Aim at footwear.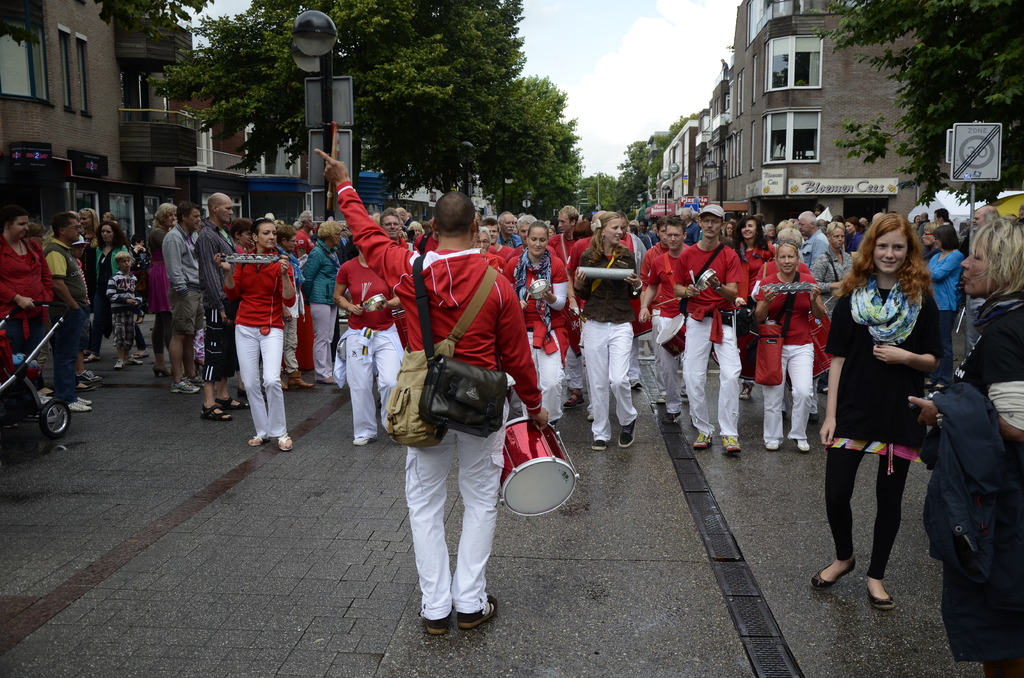
Aimed at (x1=110, y1=350, x2=123, y2=366).
